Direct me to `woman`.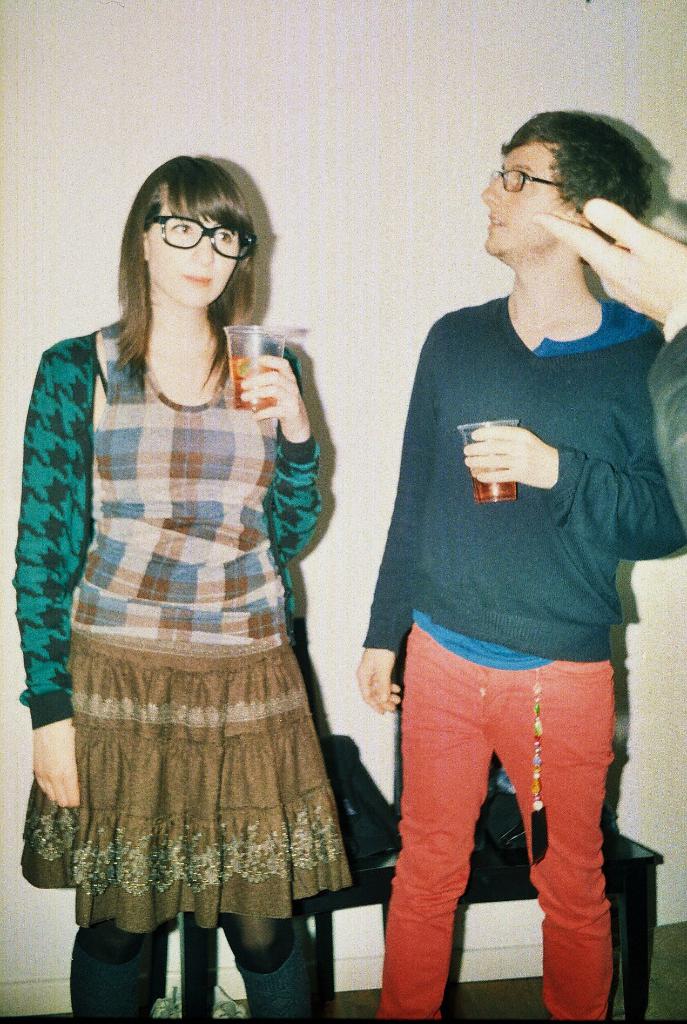
Direction: box(8, 159, 382, 986).
